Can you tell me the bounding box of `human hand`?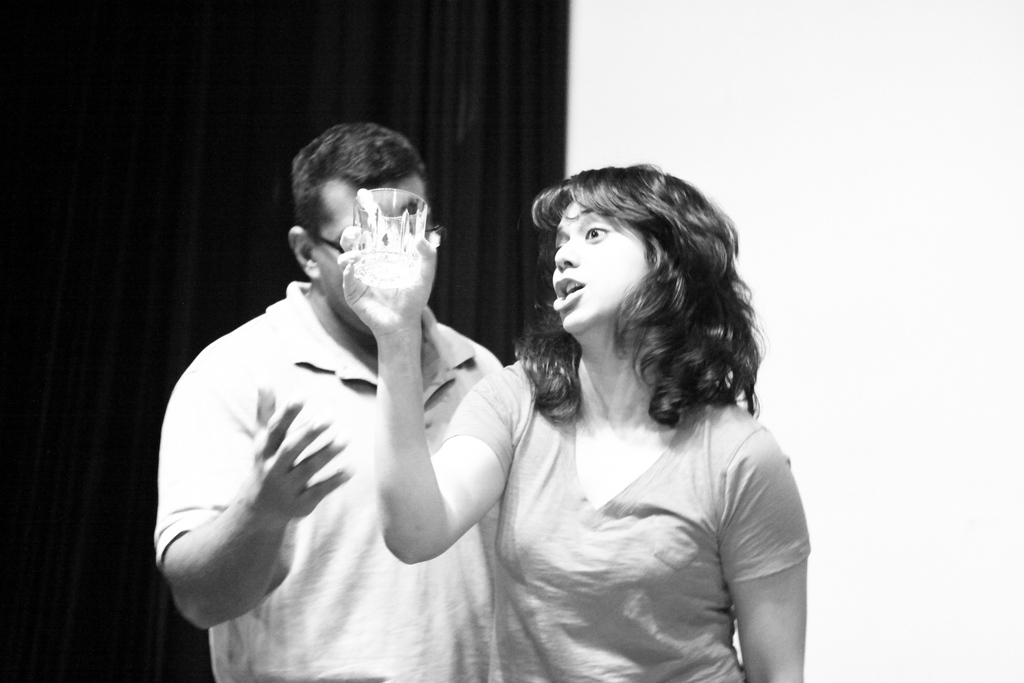
{"left": 186, "top": 381, "right": 354, "bottom": 593}.
